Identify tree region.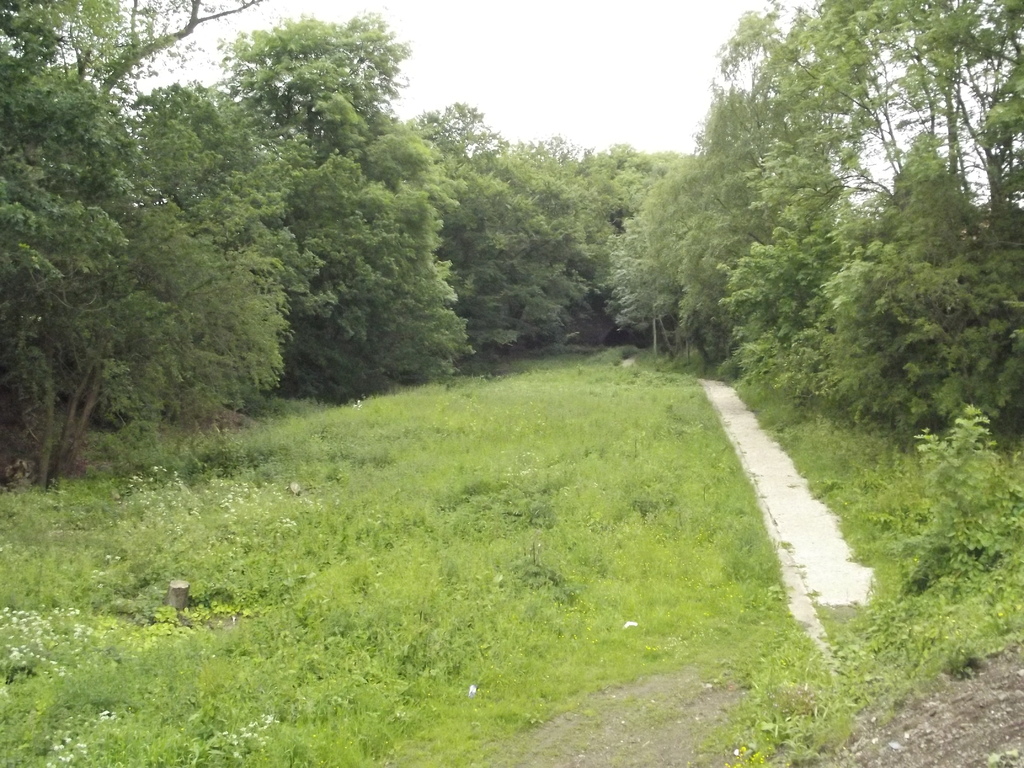
Region: <box>397,102,583,355</box>.
